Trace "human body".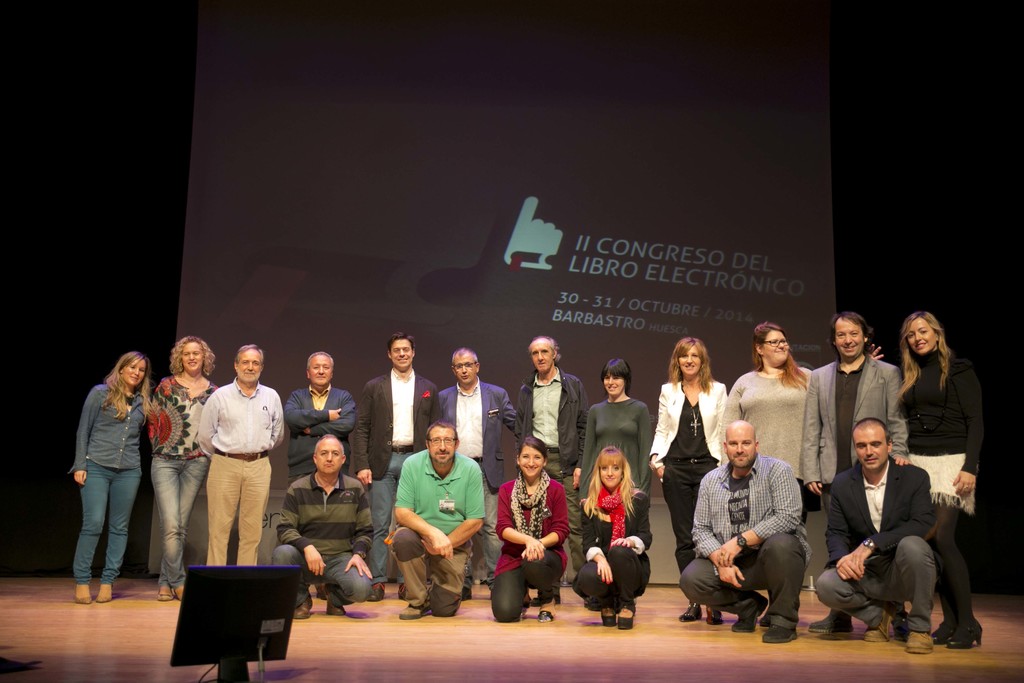
Traced to {"left": 349, "top": 373, "right": 448, "bottom": 591}.
